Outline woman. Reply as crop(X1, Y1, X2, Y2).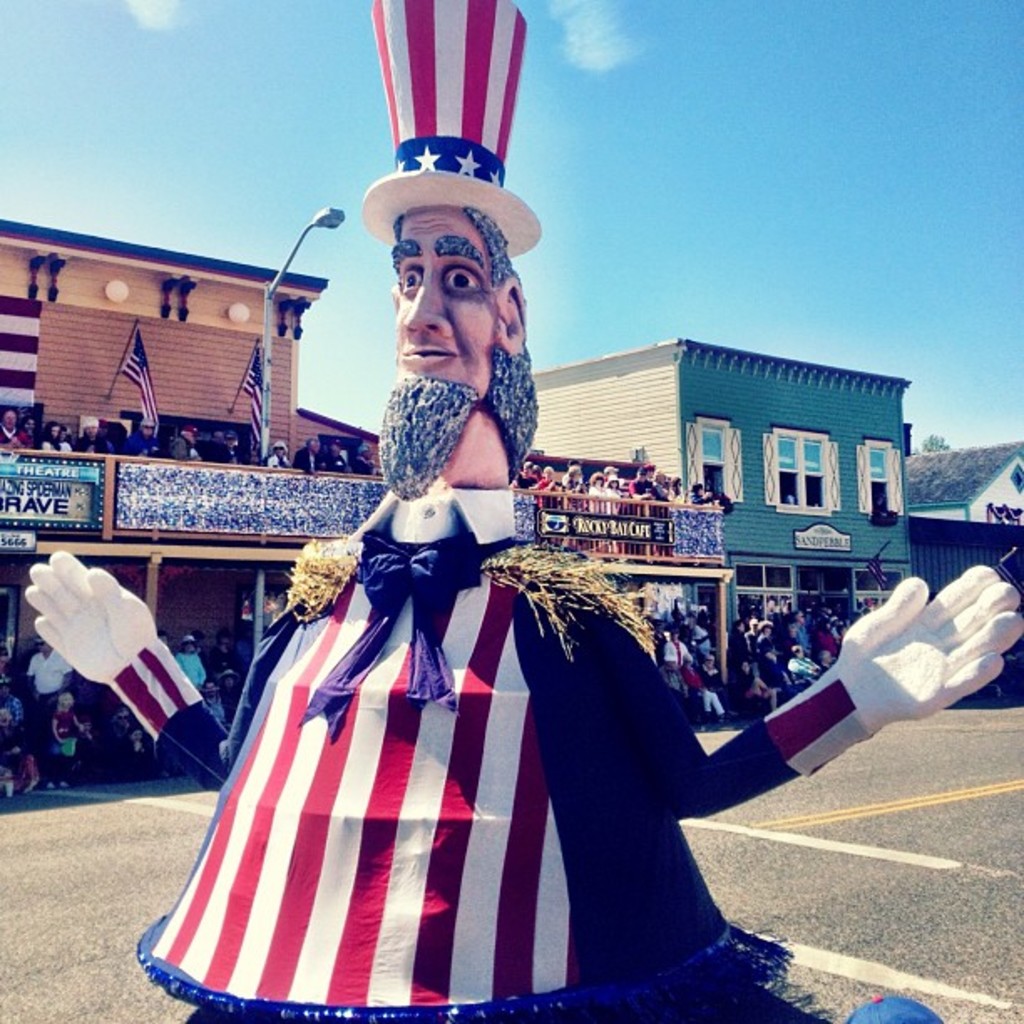
crop(562, 458, 587, 520).
